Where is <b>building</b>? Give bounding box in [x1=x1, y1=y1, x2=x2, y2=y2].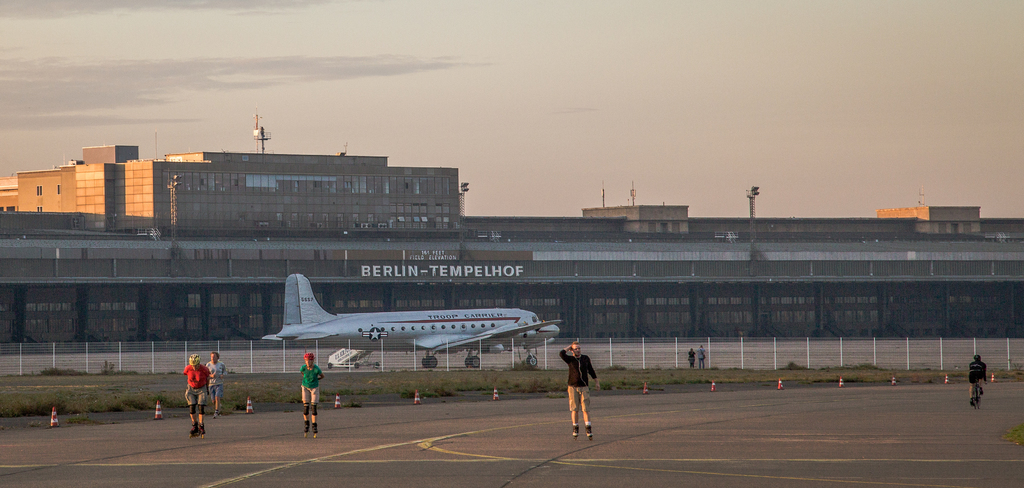
[x1=0, y1=142, x2=1023, y2=350].
